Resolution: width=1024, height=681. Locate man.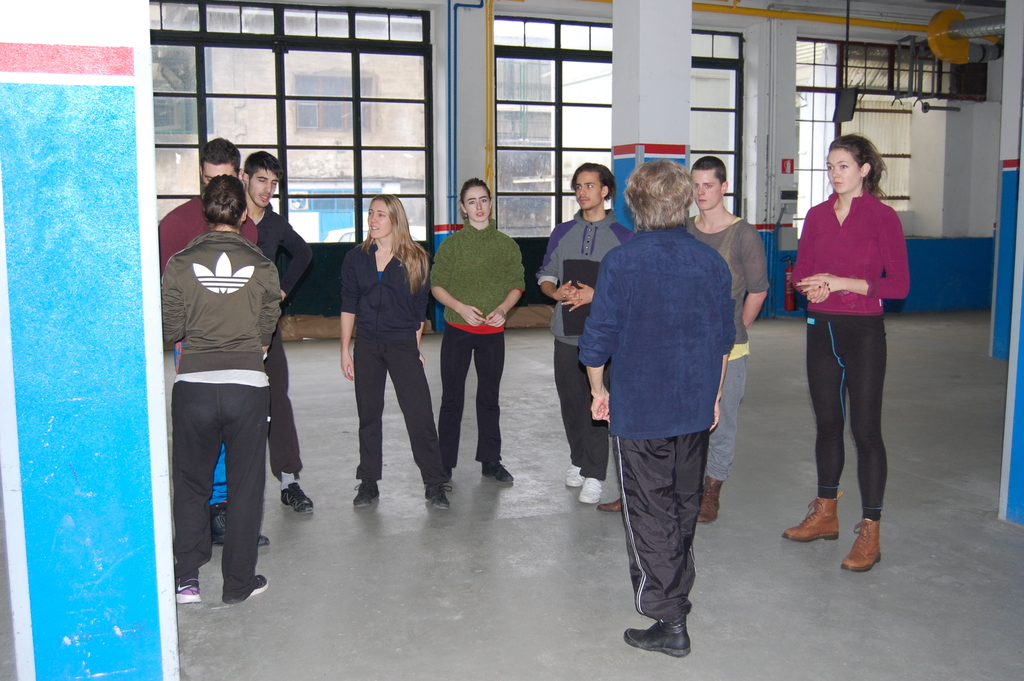
578/162/740/664.
